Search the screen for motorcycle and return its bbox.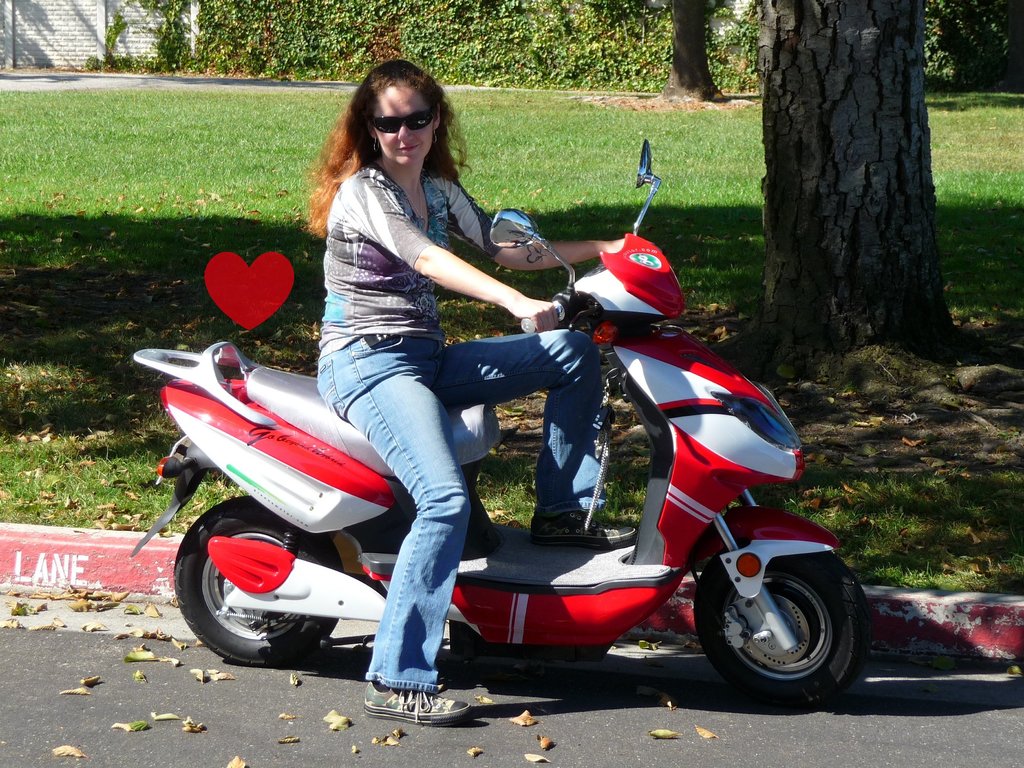
Found: x1=124 y1=132 x2=872 y2=672.
